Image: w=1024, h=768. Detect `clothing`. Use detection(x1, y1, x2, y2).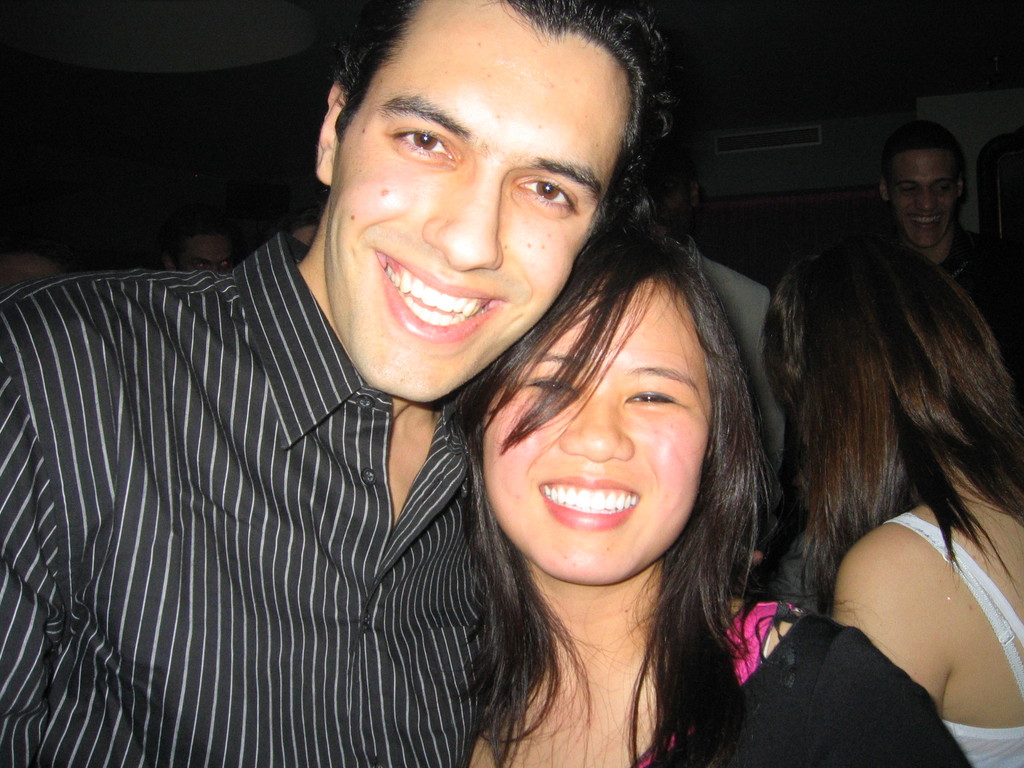
detection(621, 598, 973, 767).
